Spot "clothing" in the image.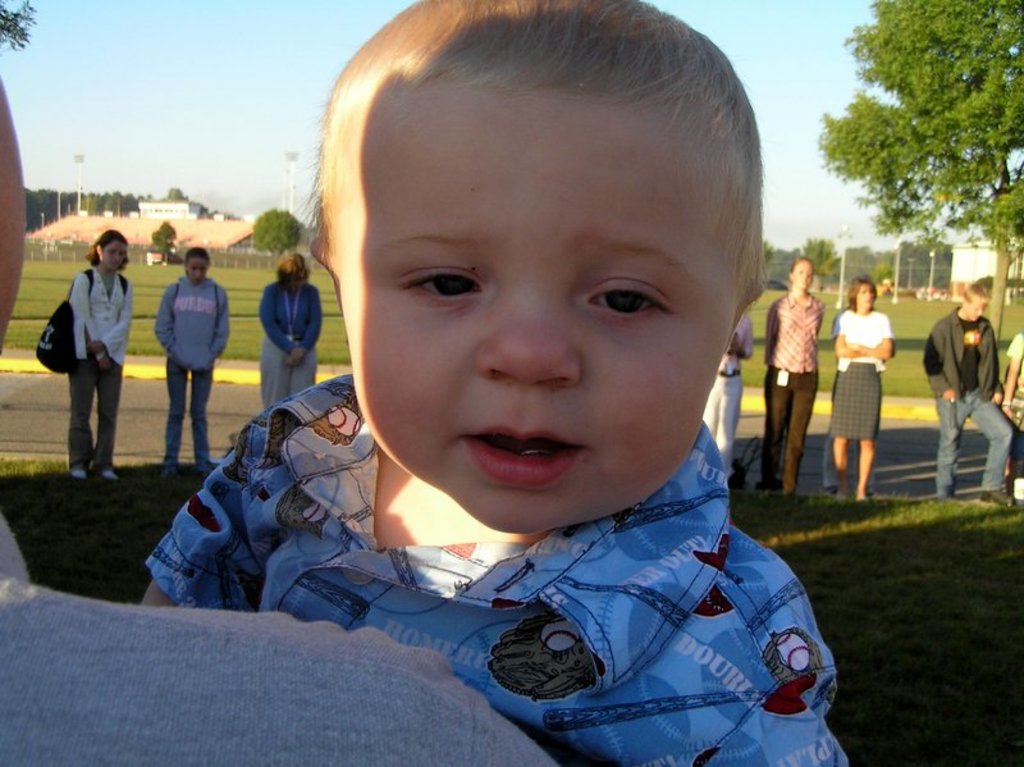
"clothing" found at <box>69,264,129,470</box>.
